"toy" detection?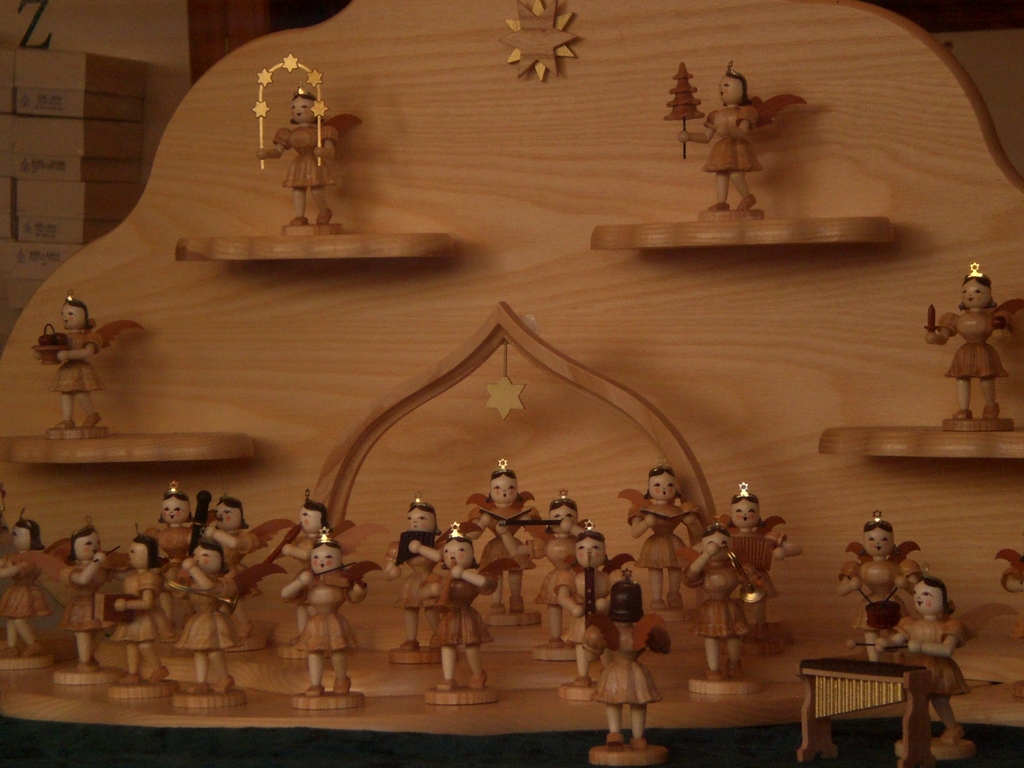
bbox=(880, 579, 970, 757)
